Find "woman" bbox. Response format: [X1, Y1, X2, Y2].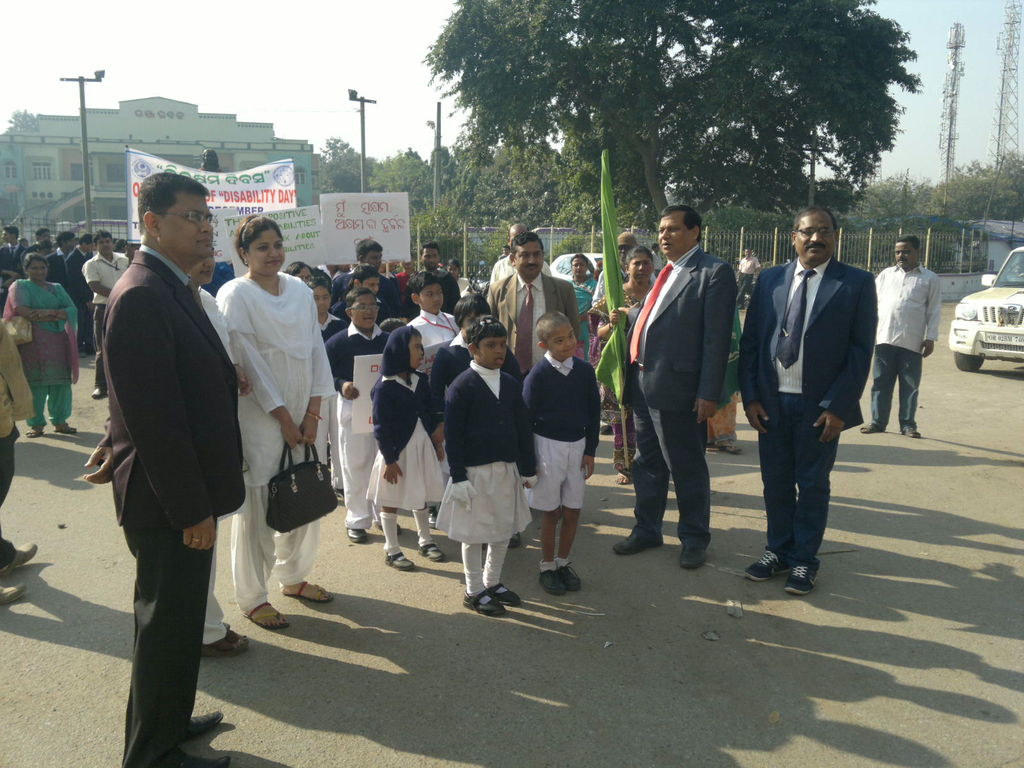
[0, 255, 86, 442].
